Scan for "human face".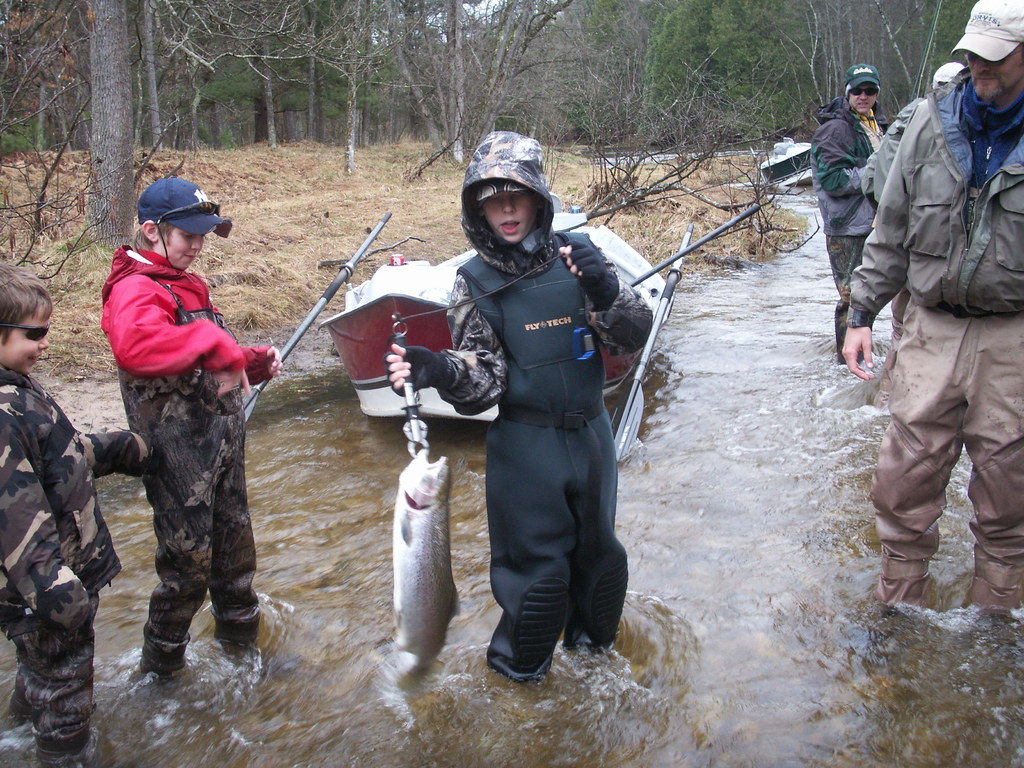
Scan result: <bbox>481, 192, 536, 244</bbox>.
